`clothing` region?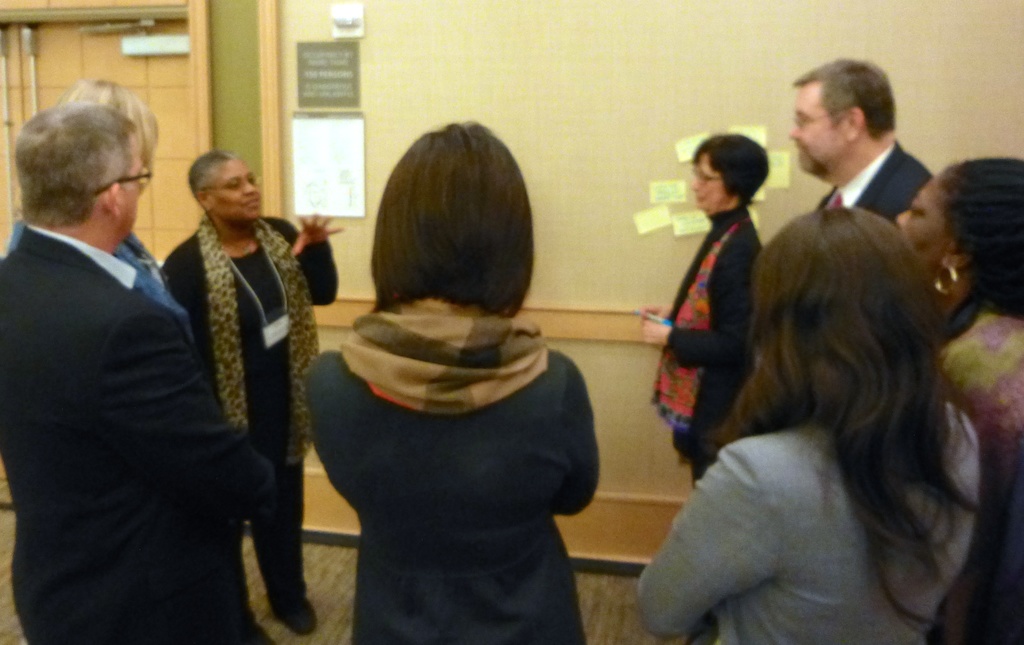
(0,220,270,642)
